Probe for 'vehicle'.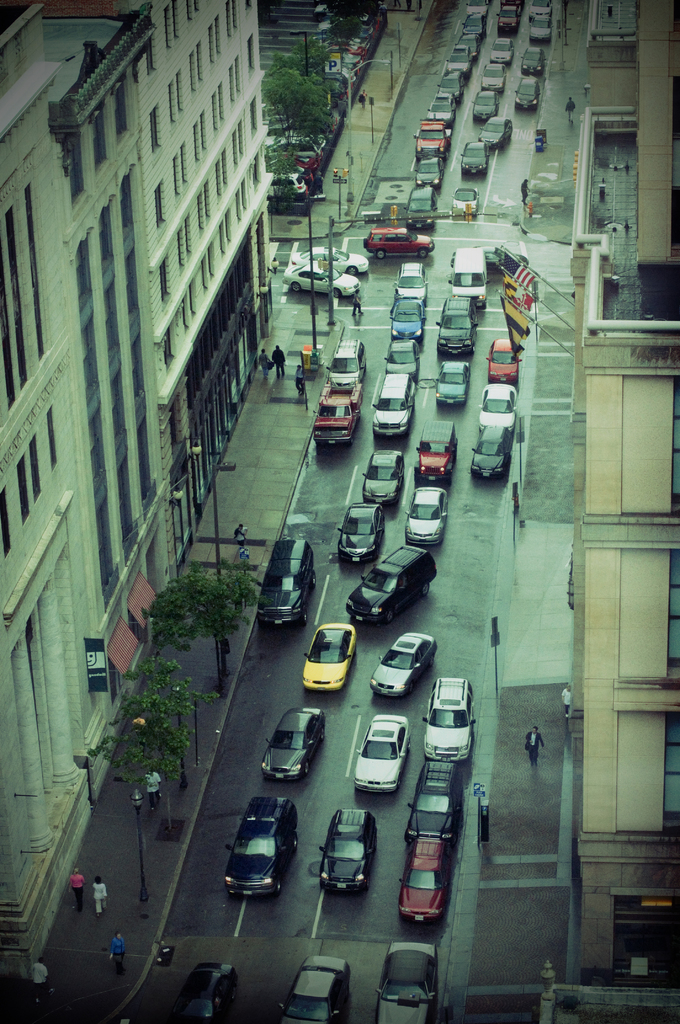
Probe result: 357,448,407,509.
